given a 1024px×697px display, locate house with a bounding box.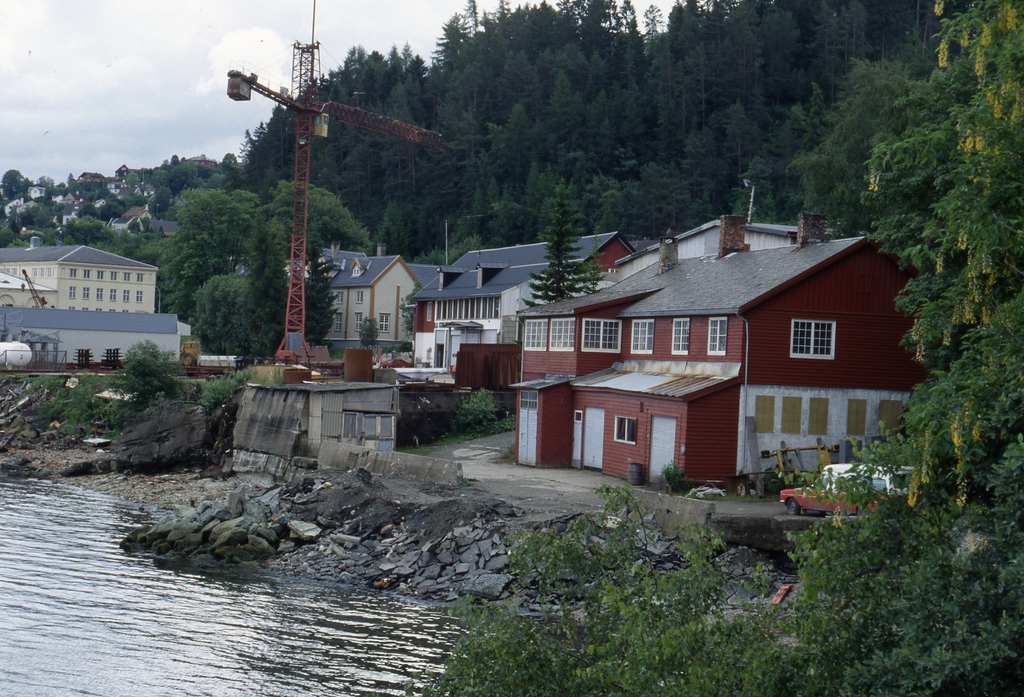
Located: [x1=0, y1=313, x2=178, y2=373].
